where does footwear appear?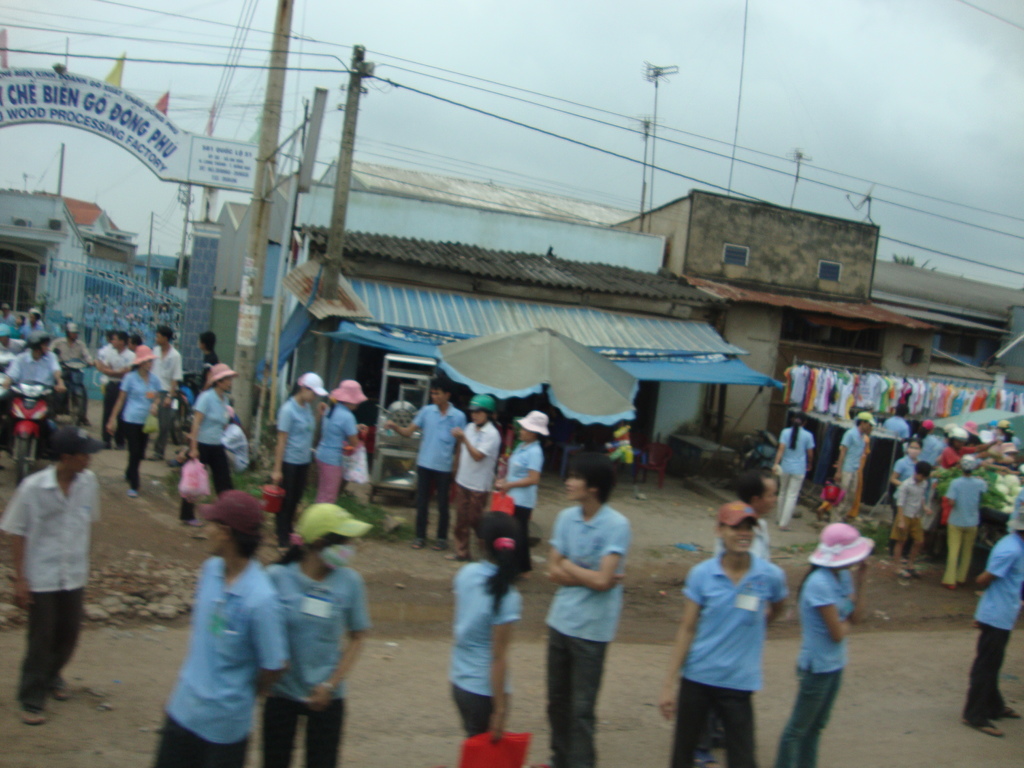
Appears at locate(697, 748, 723, 767).
